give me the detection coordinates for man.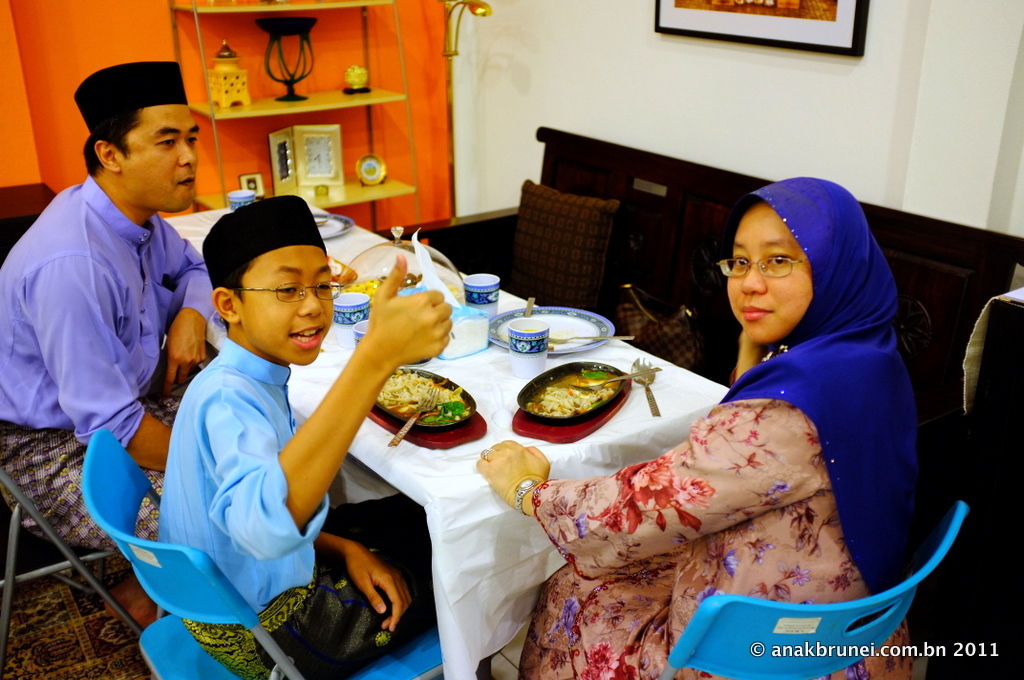
[10, 71, 220, 513].
